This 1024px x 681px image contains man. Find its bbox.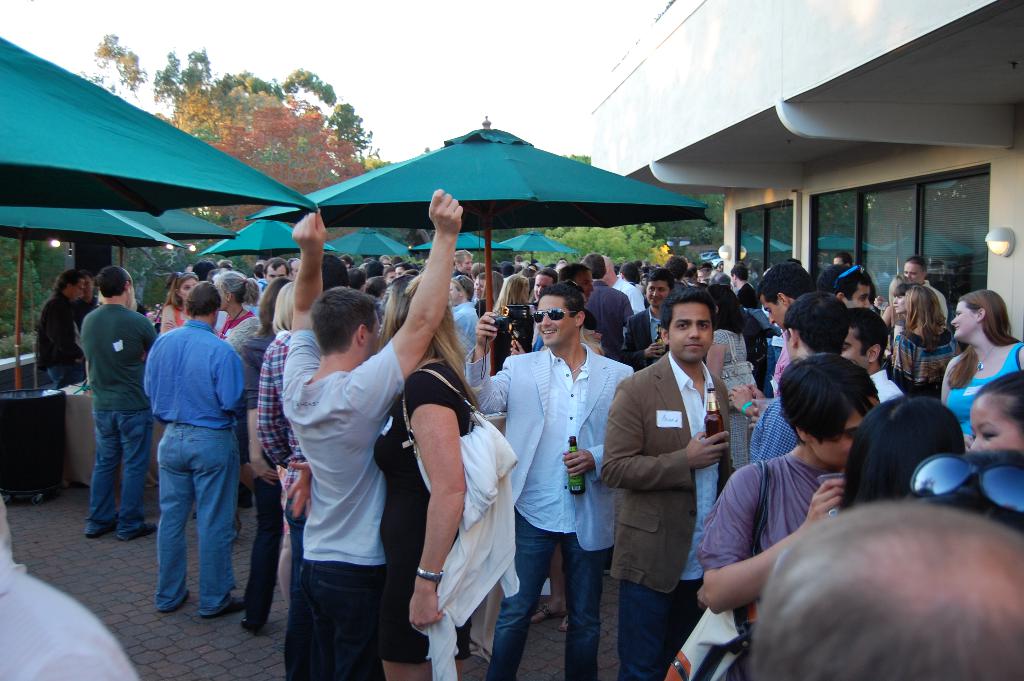
left=751, top=245, right=802, bottom=347.
